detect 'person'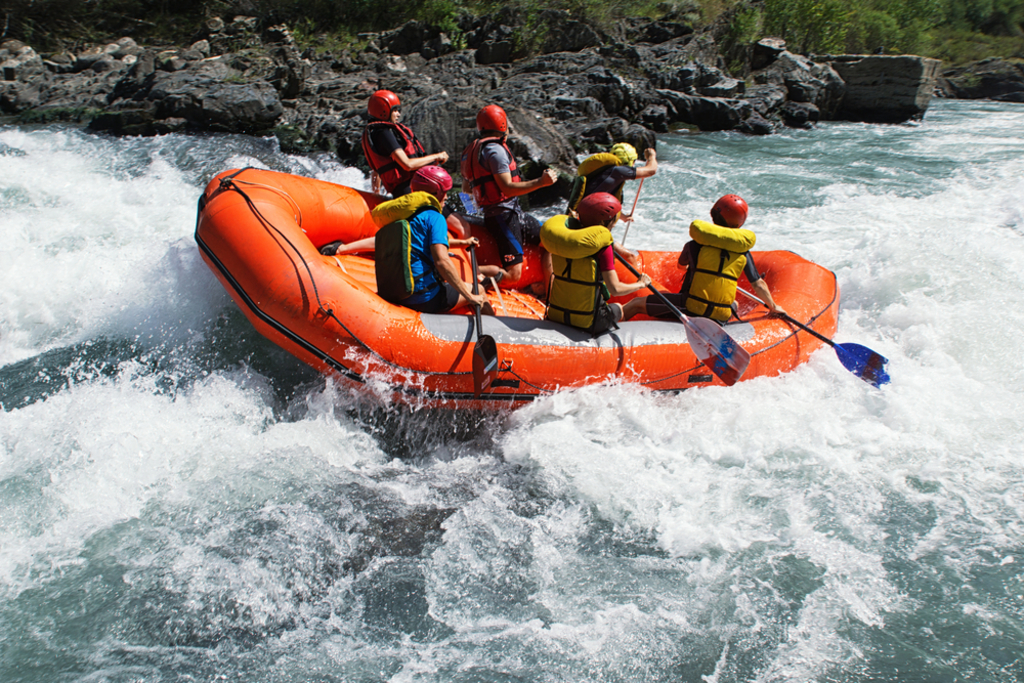
<bbox>615, 198, 778, 323</bbox>
